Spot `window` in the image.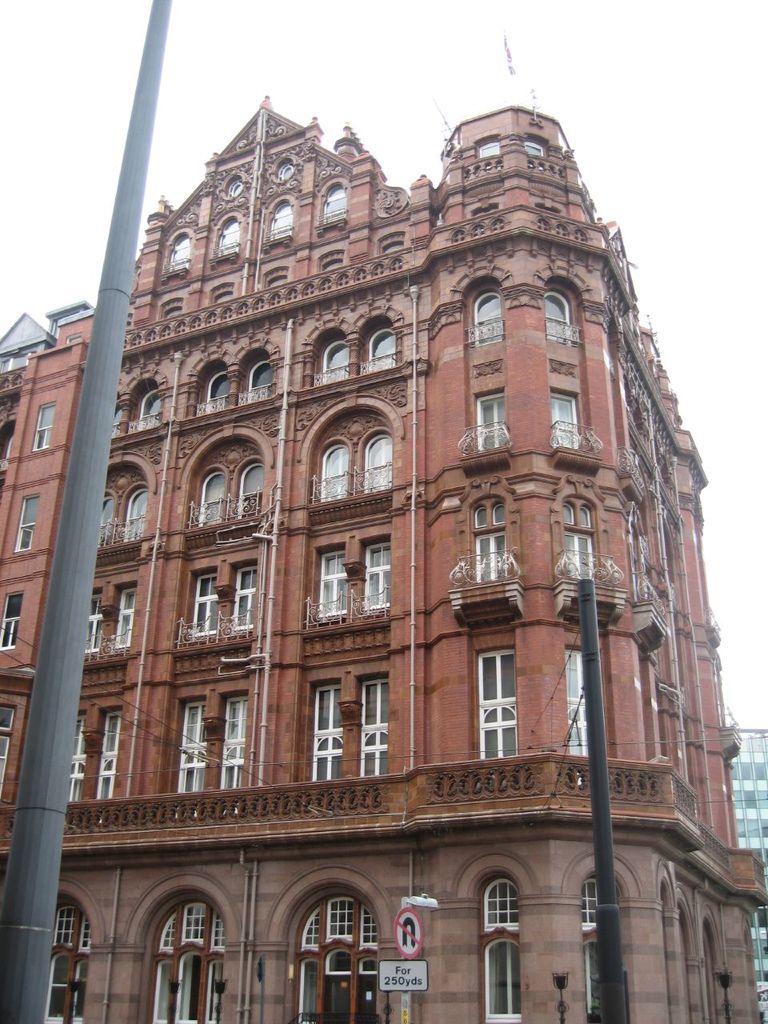
`window` found at left=320, top=340, right=345, bottom=382.
